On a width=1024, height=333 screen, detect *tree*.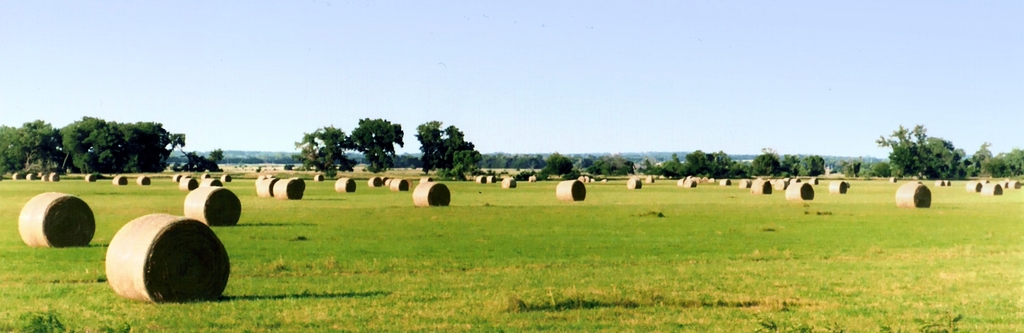
[left=175, top=149, right=223, bottom=173].
